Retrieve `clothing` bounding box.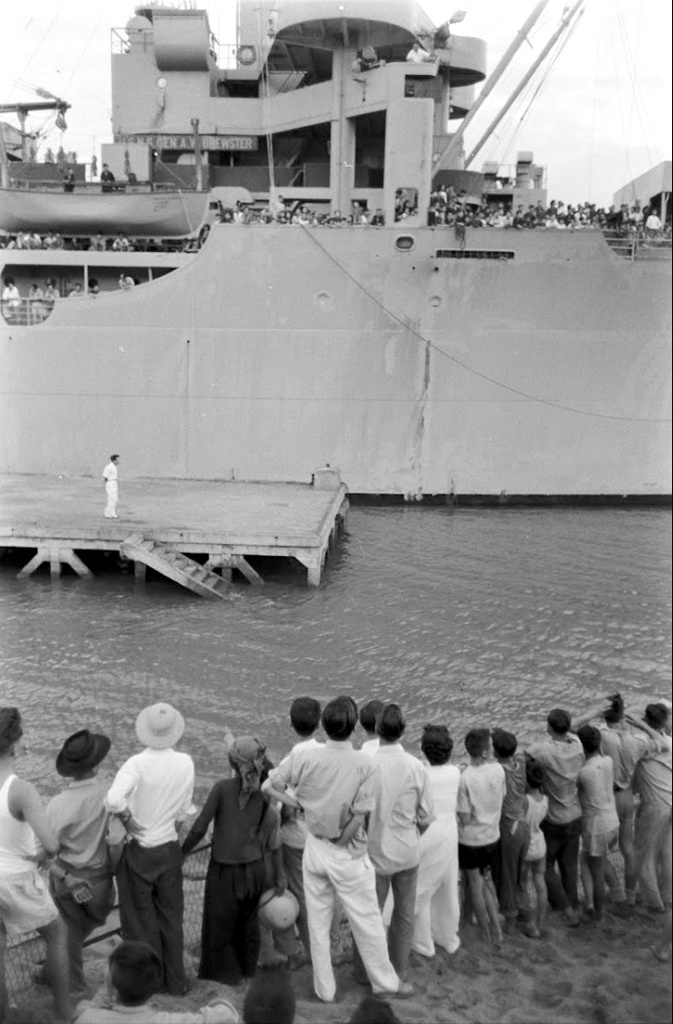
Bounding box: pyautogui.locateOnScreen(576, 751, 621, 899).
